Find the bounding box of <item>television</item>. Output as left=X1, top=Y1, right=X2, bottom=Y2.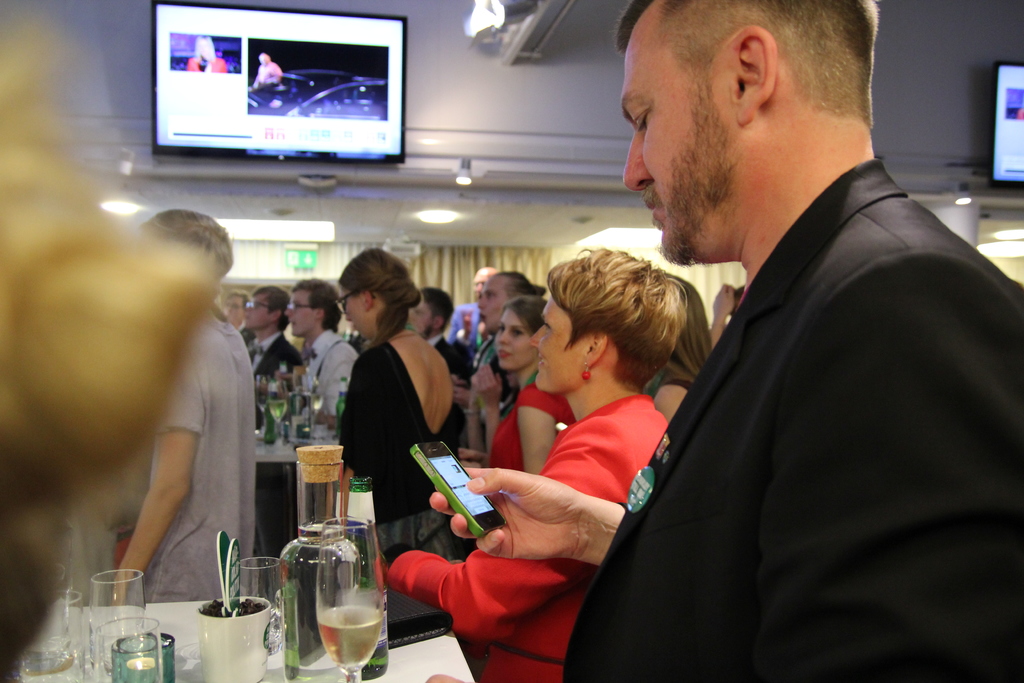
left=152, top=0, right=408, bottom=163.
